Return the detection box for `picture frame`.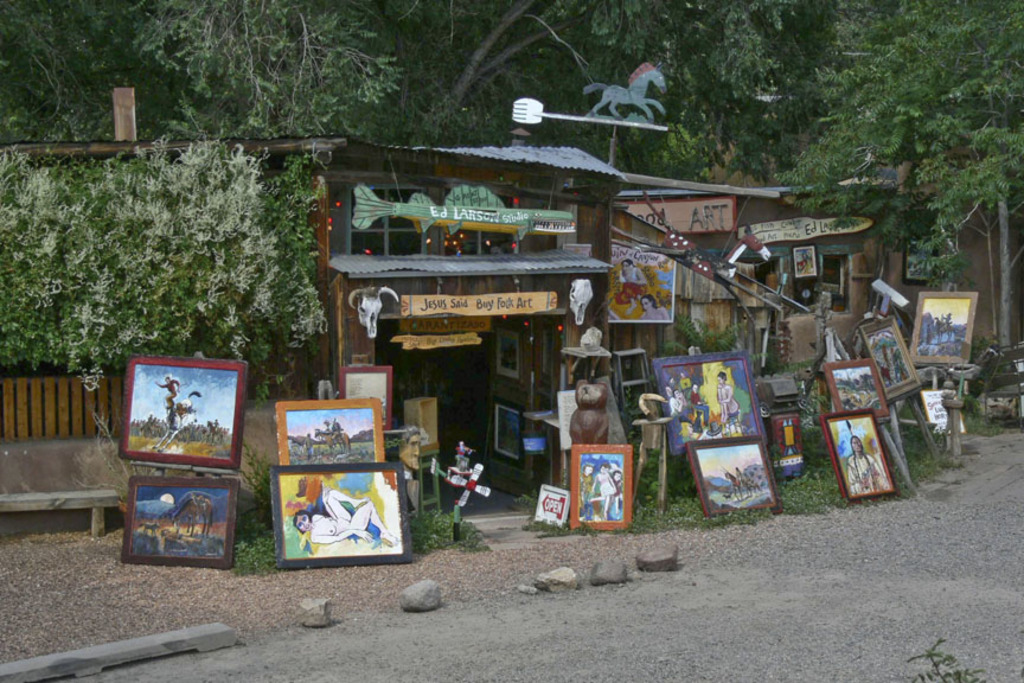
left=856, top=312, right=926, bottom=404.
